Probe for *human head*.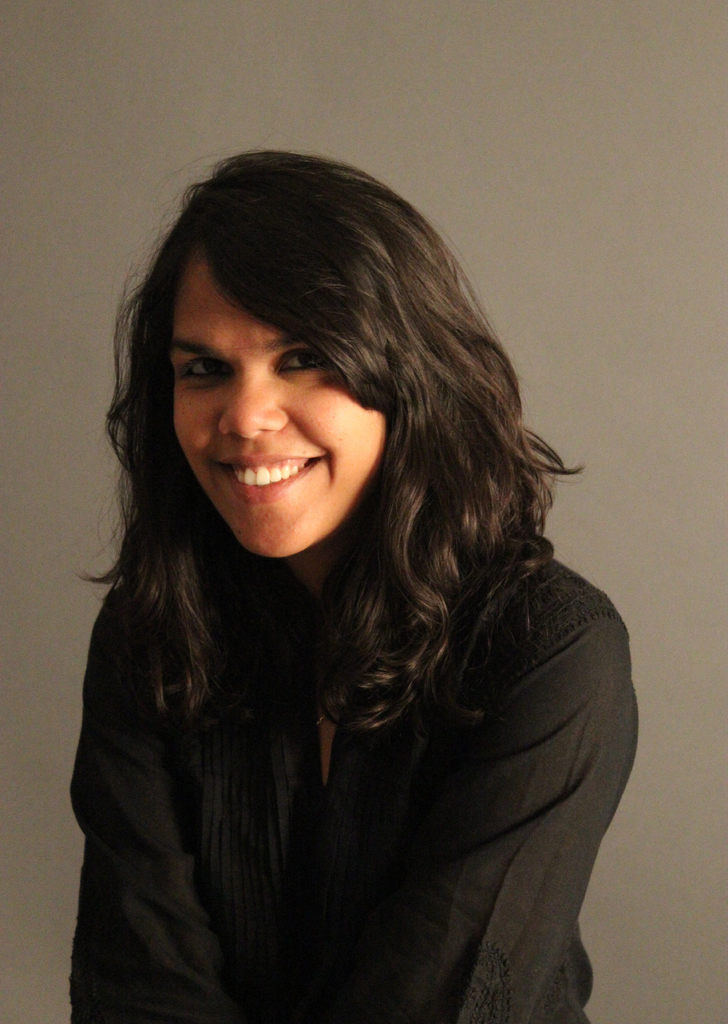
Probe result: crop(110, 128, 580, 760).
